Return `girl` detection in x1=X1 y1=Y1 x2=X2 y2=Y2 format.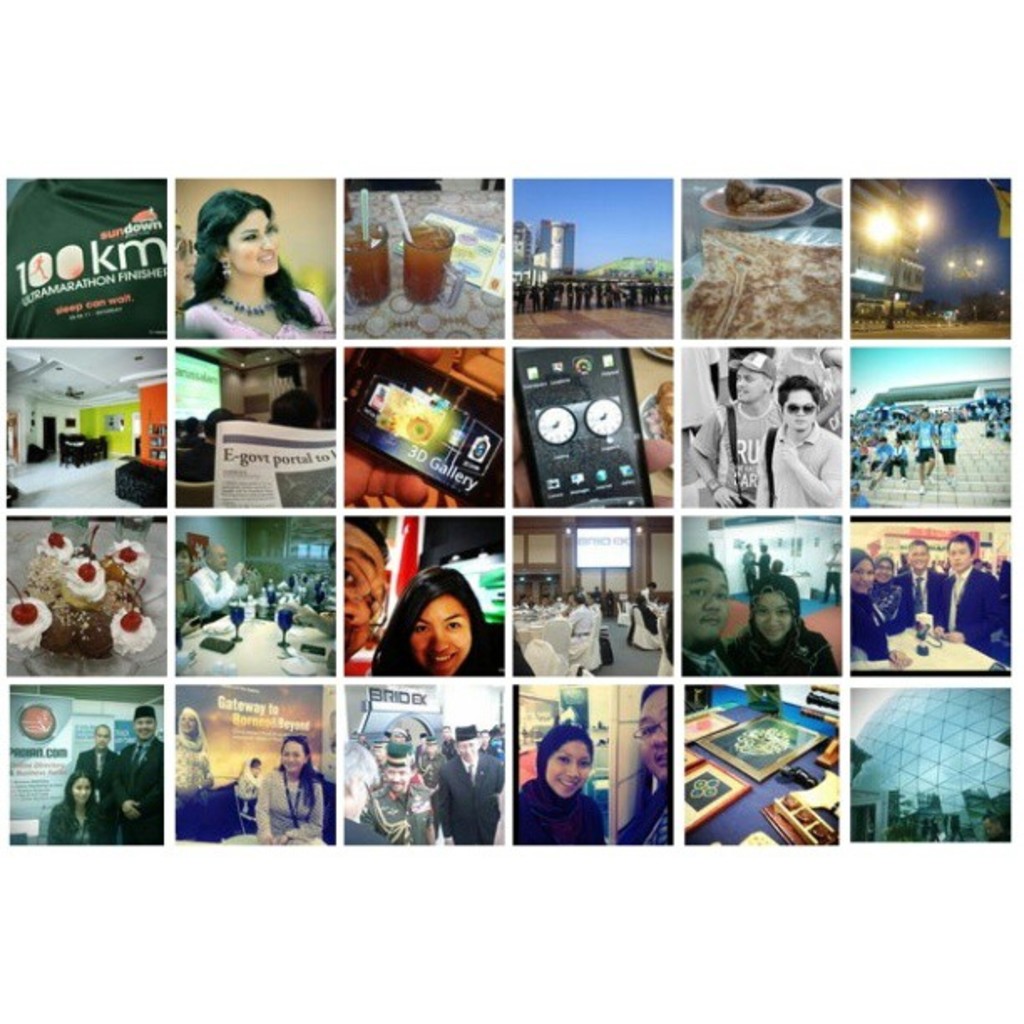
x1=852 y1=545 x2=888 y2=658.
